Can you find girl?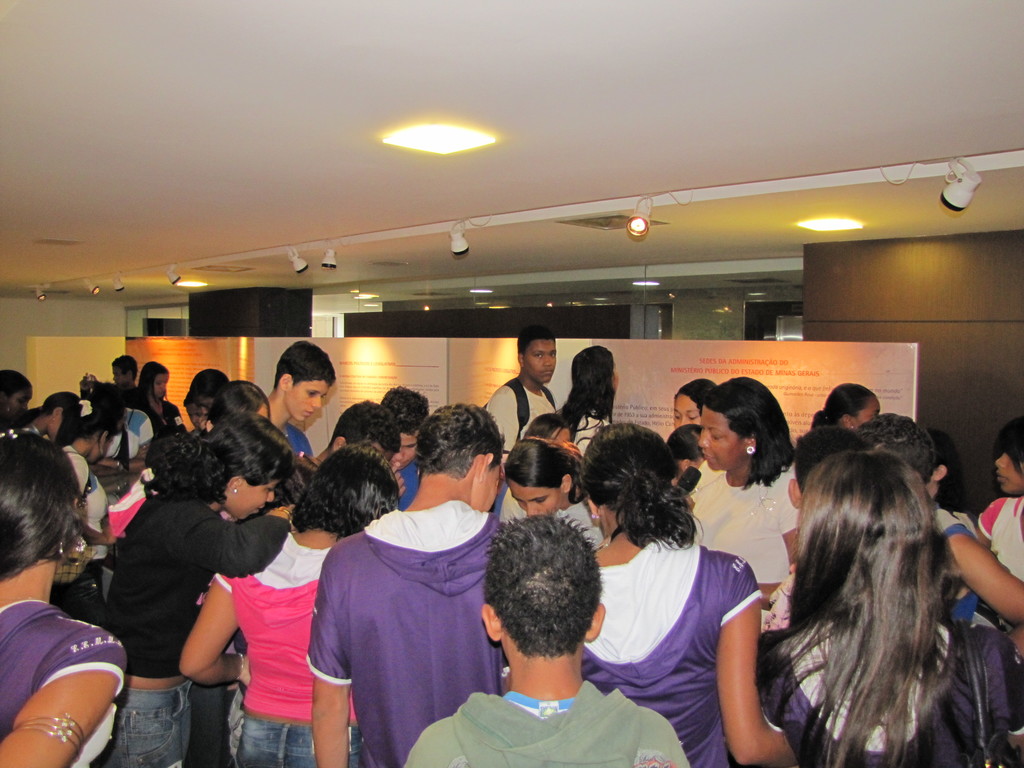
Yes, bounding box: rect(180, 445, 401, 767).
